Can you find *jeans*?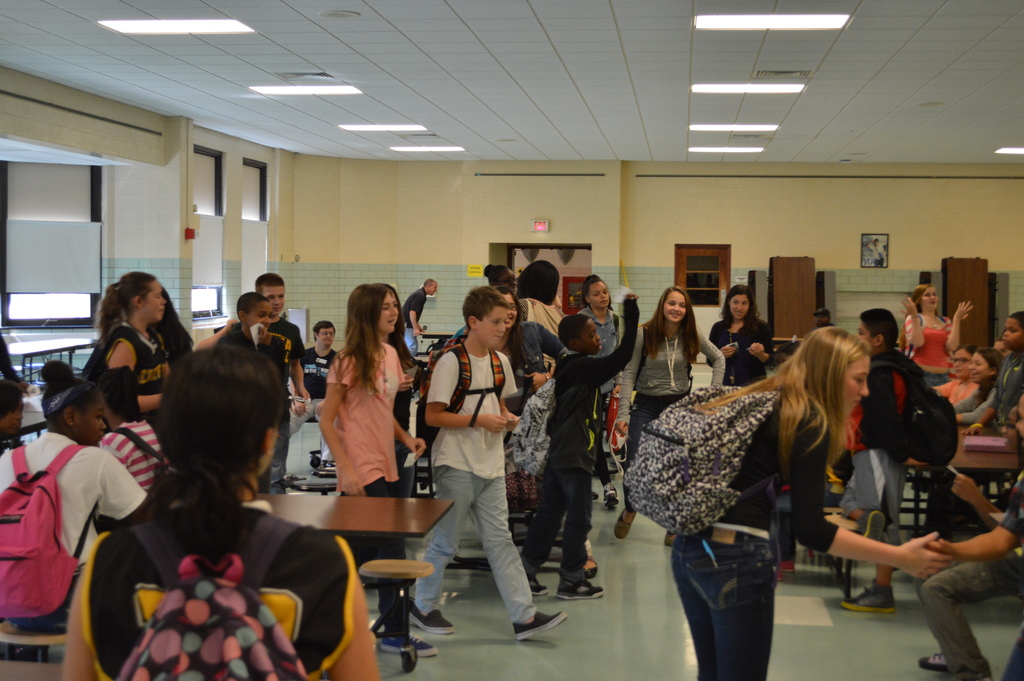
Yes, bounding box: l=405, t=327, r=419, b=356.
